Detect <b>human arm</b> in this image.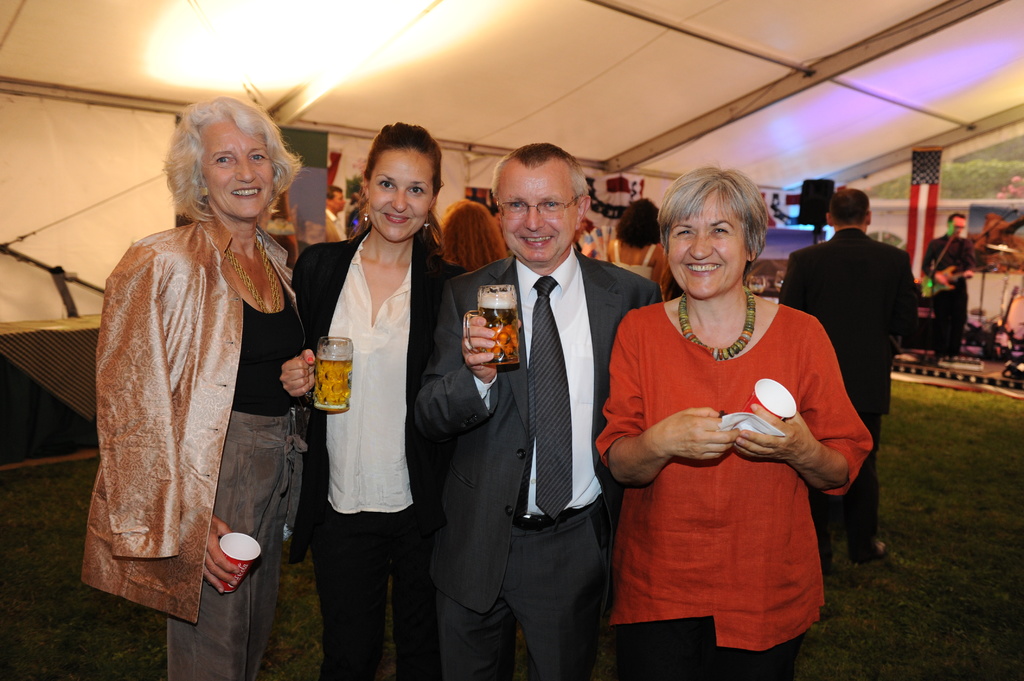
Detection: (203, 513, 236, 597).
